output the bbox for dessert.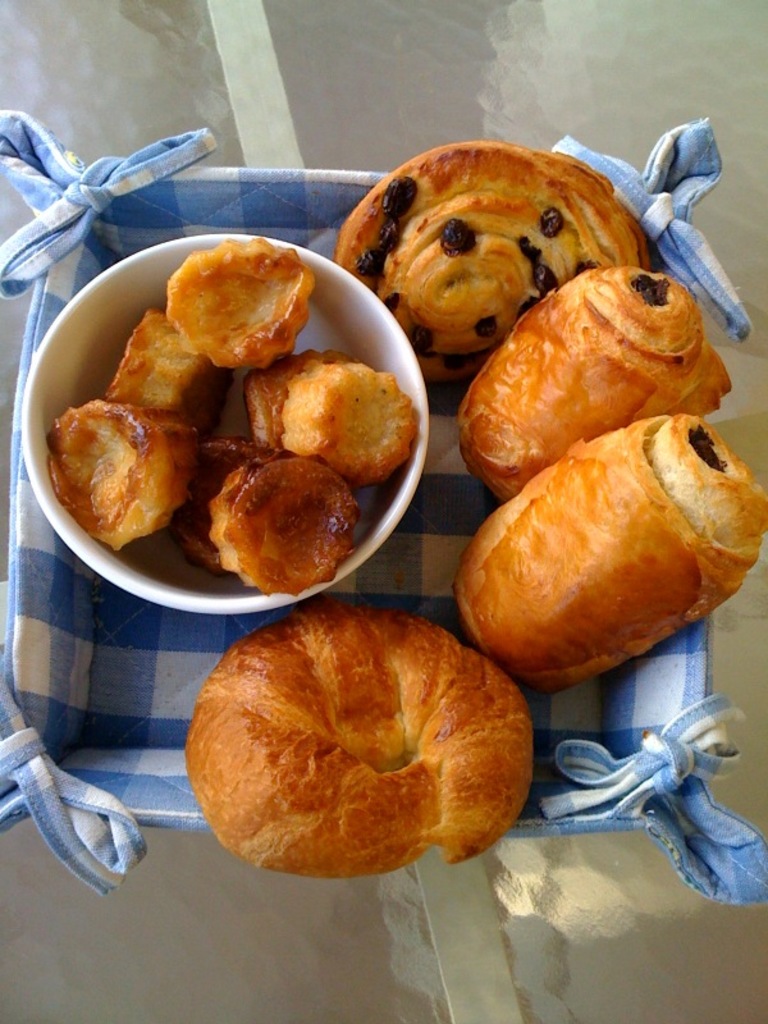
(left=349, top=143, right=669, bottom=364).
